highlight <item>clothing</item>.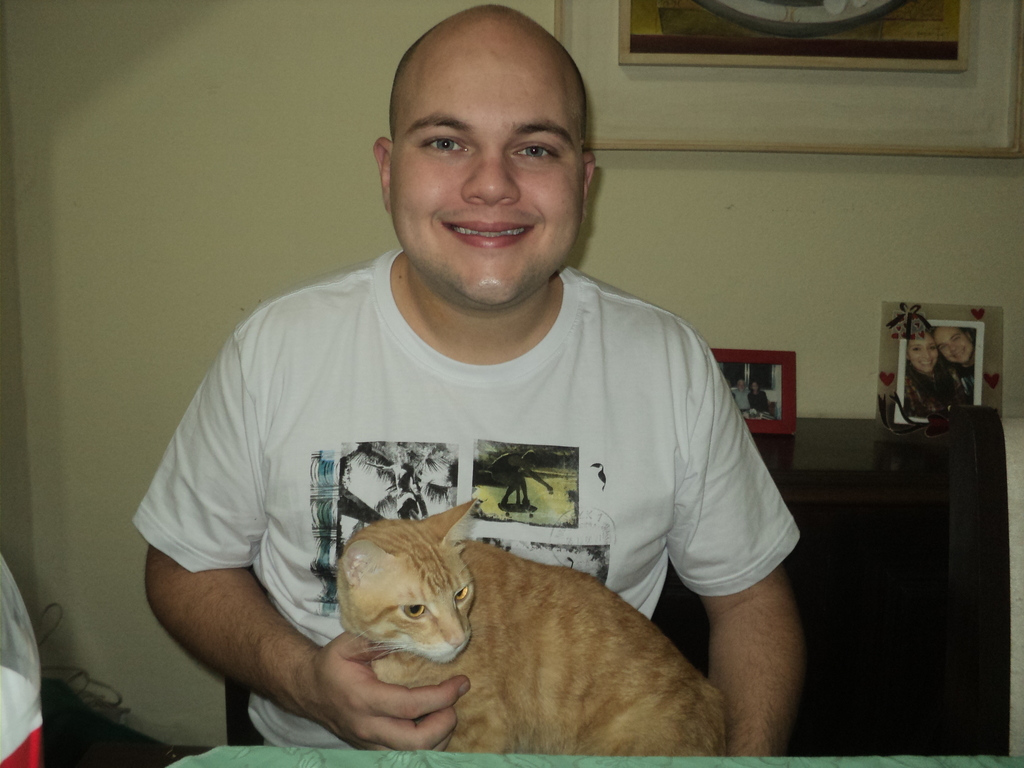
Highlighted region: <box>145,195,808,762</box>.
